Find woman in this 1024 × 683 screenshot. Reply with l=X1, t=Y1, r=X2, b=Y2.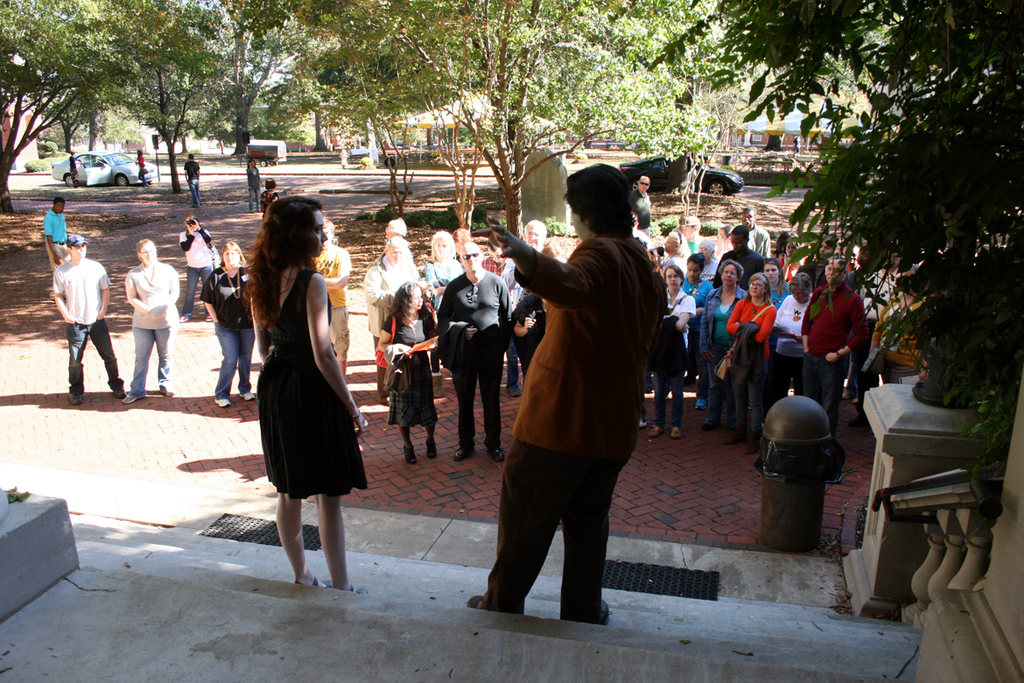
l=119, t=238, r=178, b=402.
